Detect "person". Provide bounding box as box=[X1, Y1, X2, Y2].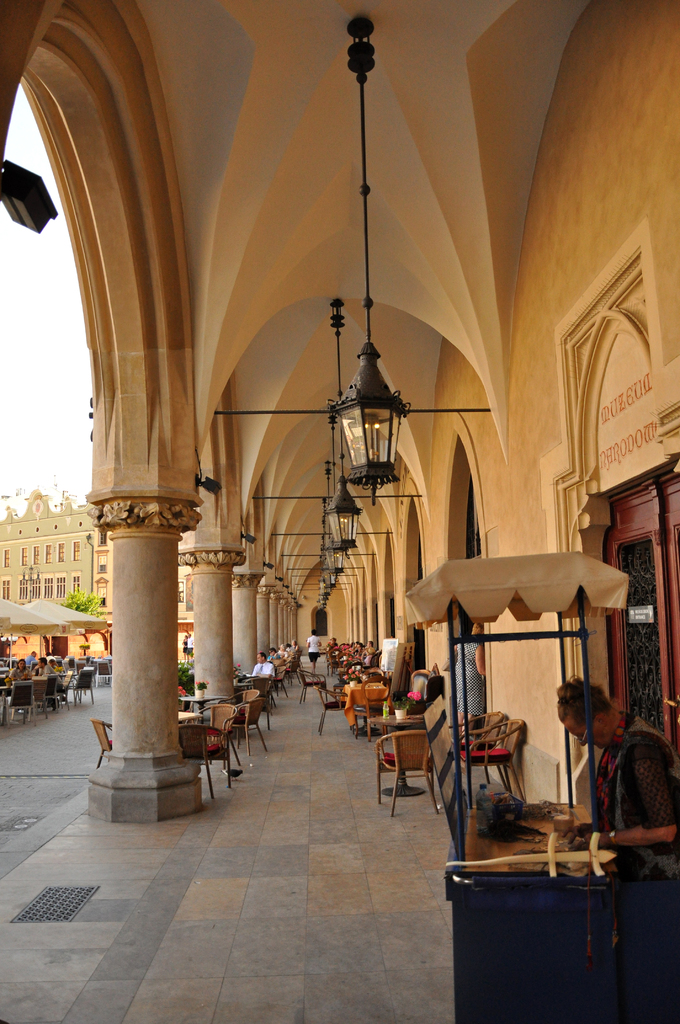
box=[545, 671, 679, 918].
